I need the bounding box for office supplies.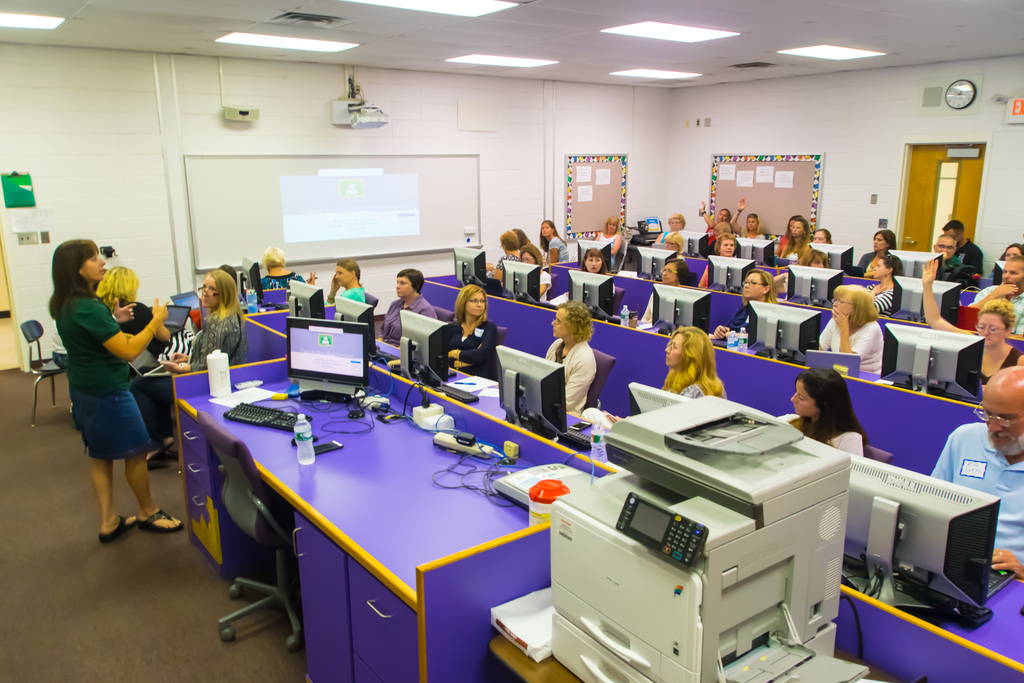
Here it is: {"x1": 709, "y1": 250, "x2": 753, "y2": 293}.
